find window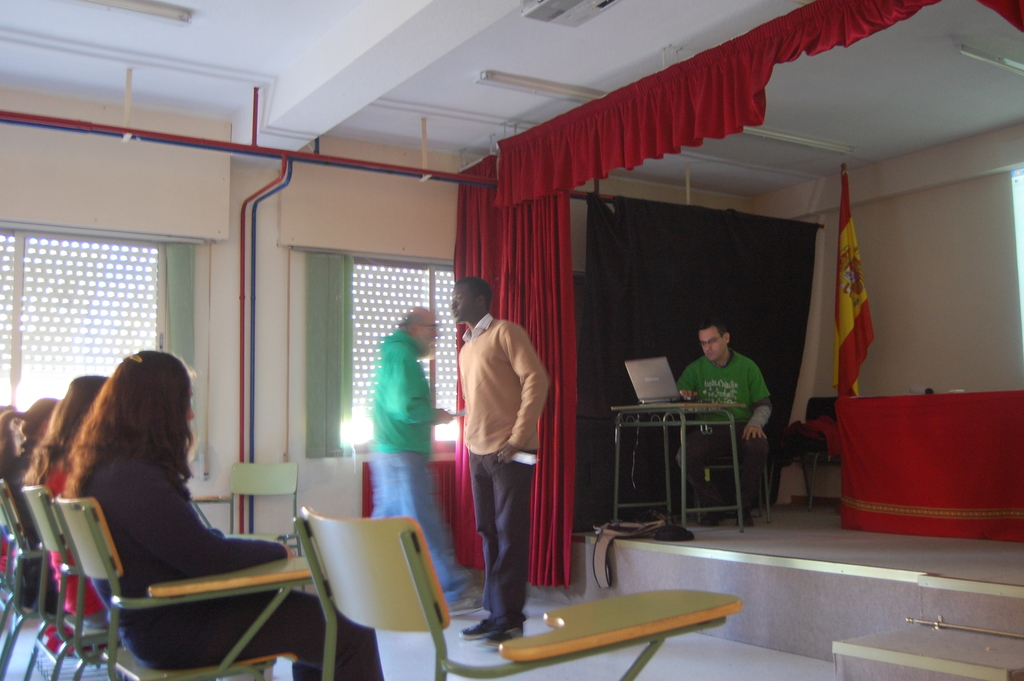
Rect(283, 244, 458, 462)
